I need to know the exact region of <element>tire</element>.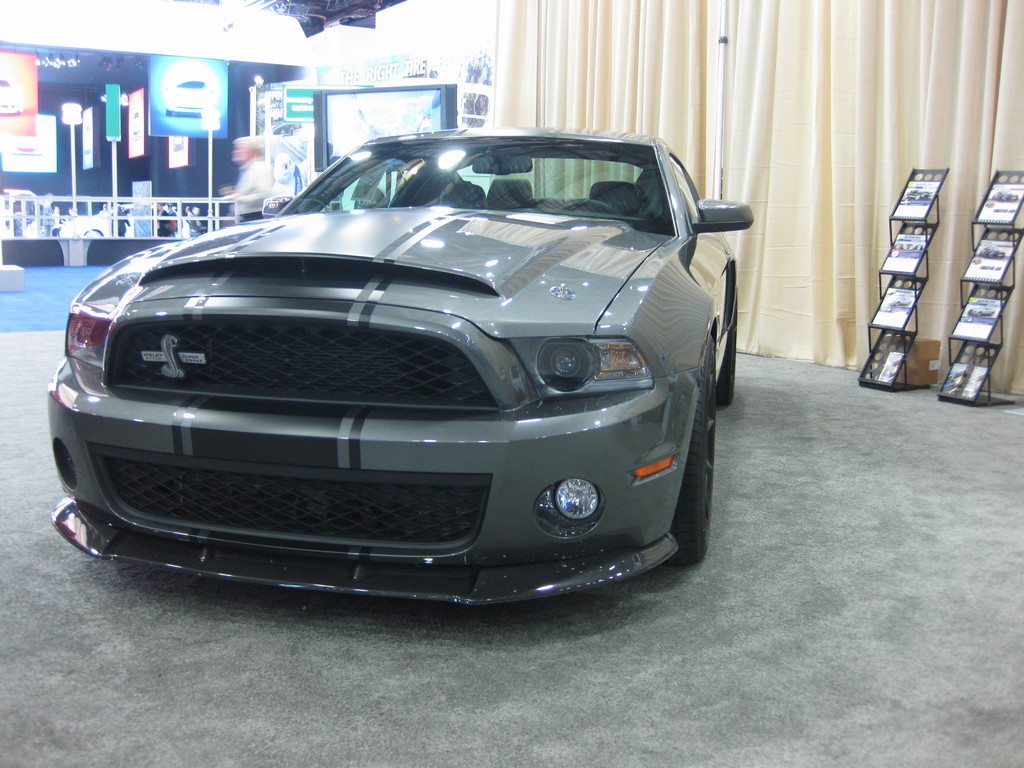
Region: bbox=[165, 109, 172, 117].
